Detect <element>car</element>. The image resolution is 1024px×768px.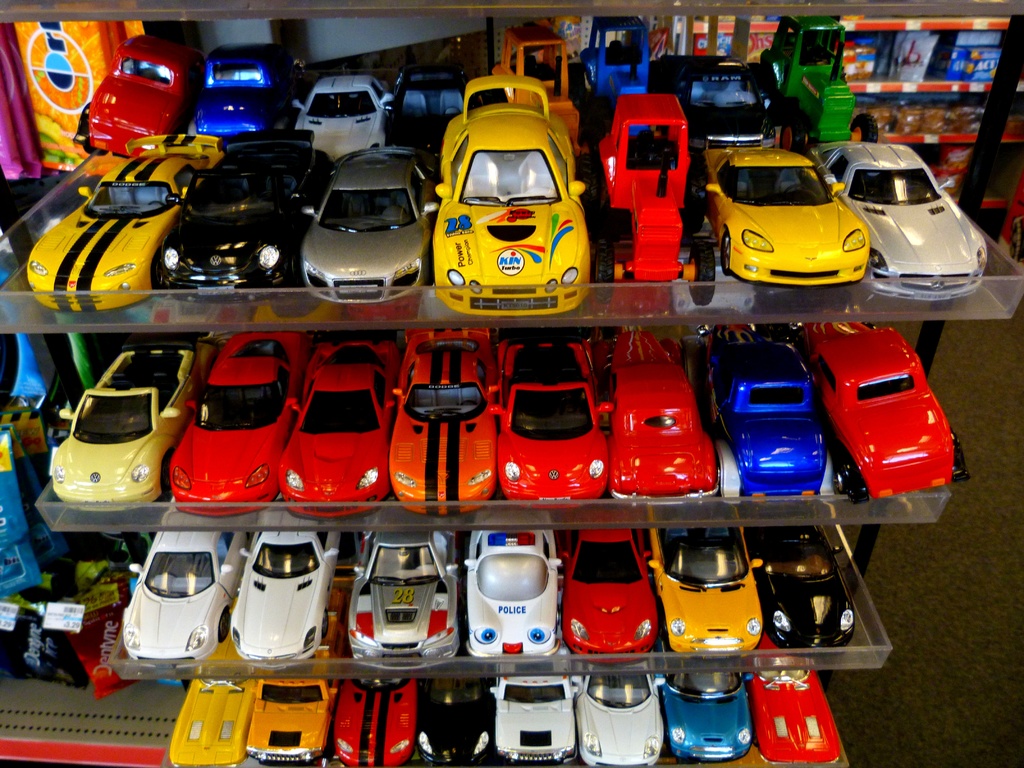
x1=189, y1=40, x2=307, y2=148.
